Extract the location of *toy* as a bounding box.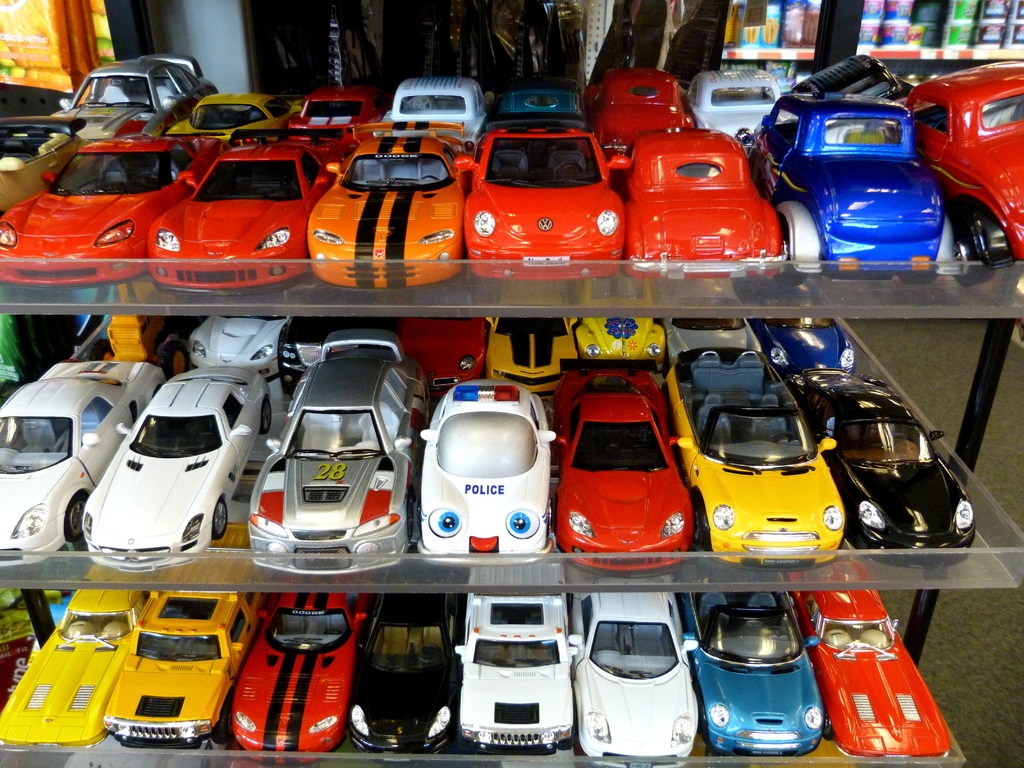
bbox=(910, 47, 1023, 271).
